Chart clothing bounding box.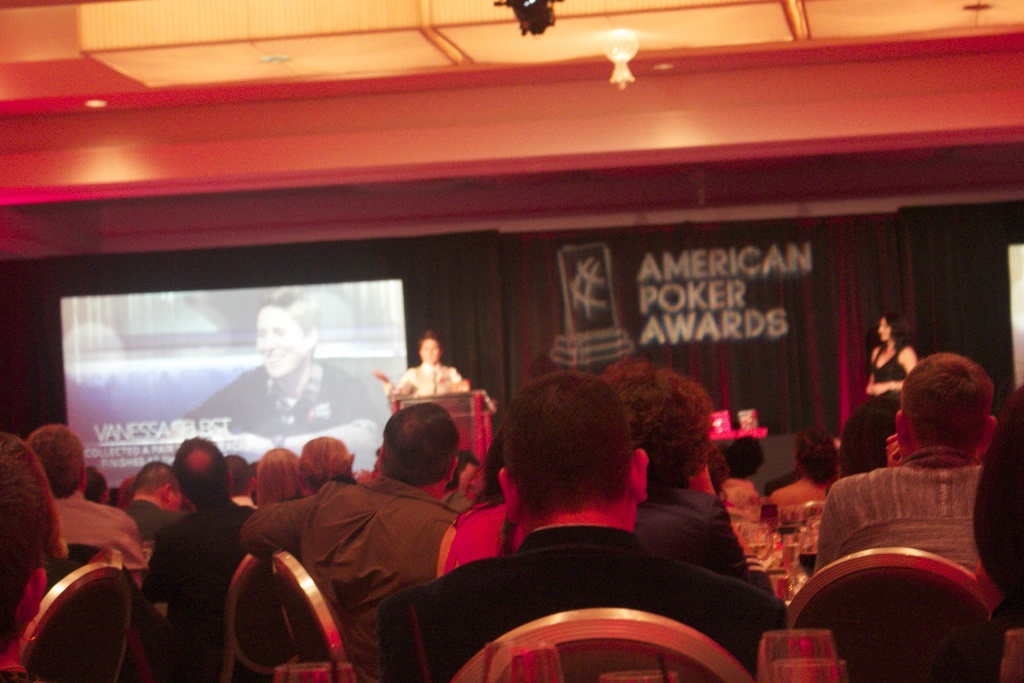
Charted: bbox=[47, 478, 152, 573].
